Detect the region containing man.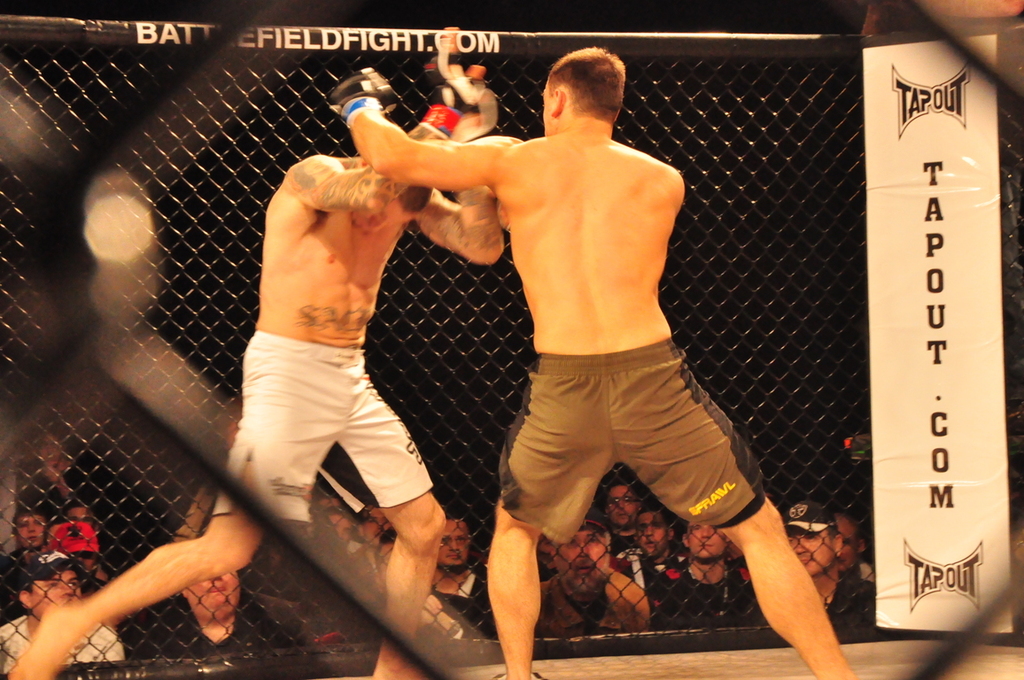
<box>4,53,508,679</box>.
